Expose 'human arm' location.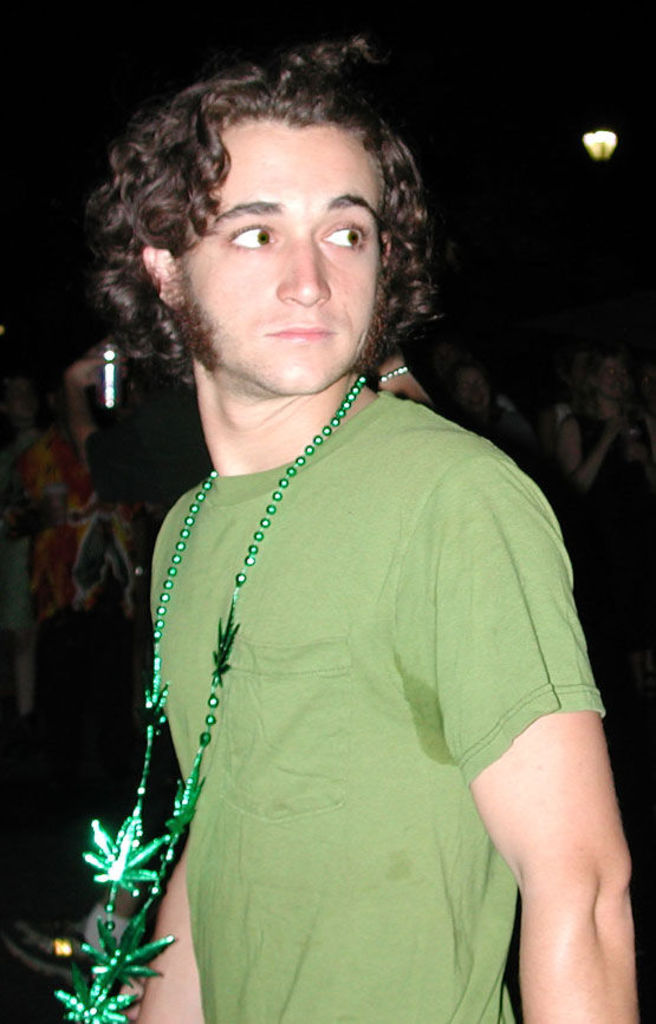
Exposed at <region>453, 531, 643, 1023</region>.
